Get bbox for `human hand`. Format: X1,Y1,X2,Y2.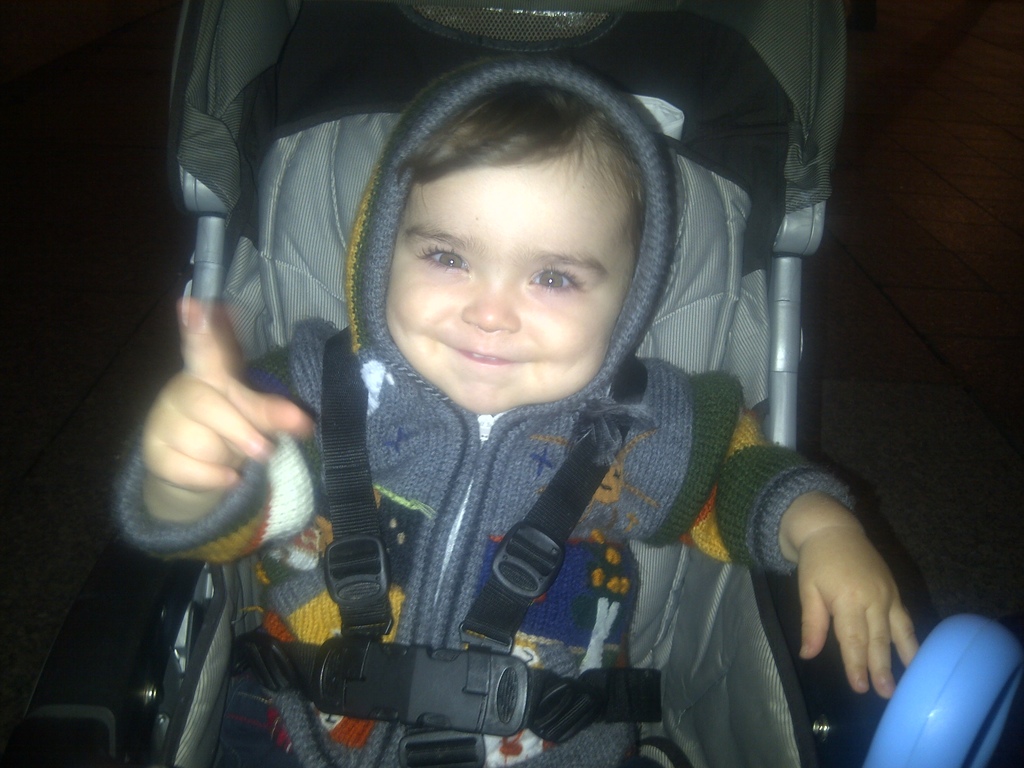
769,465,924,721.
